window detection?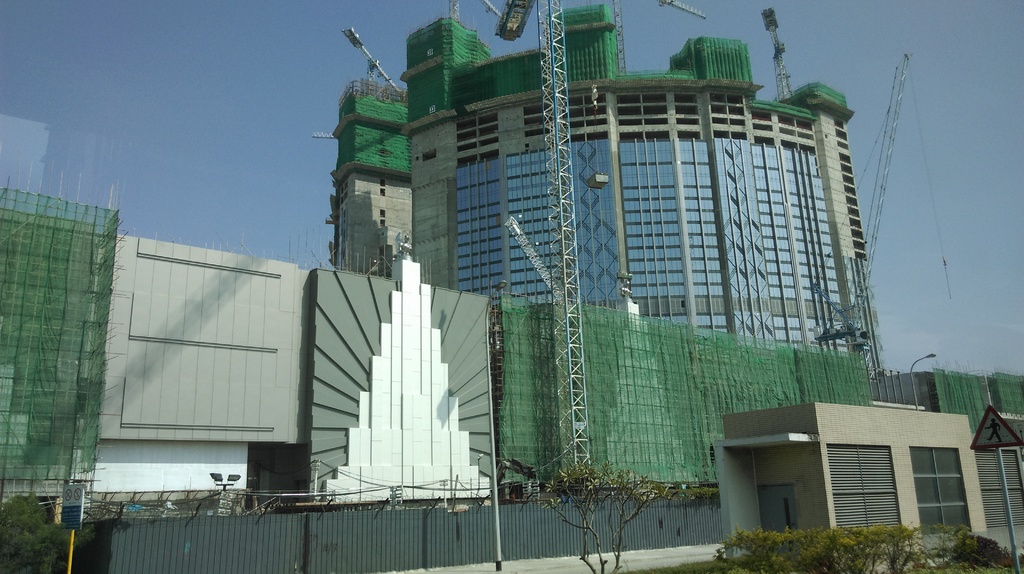
Rect(379, 181, 385, 198)
